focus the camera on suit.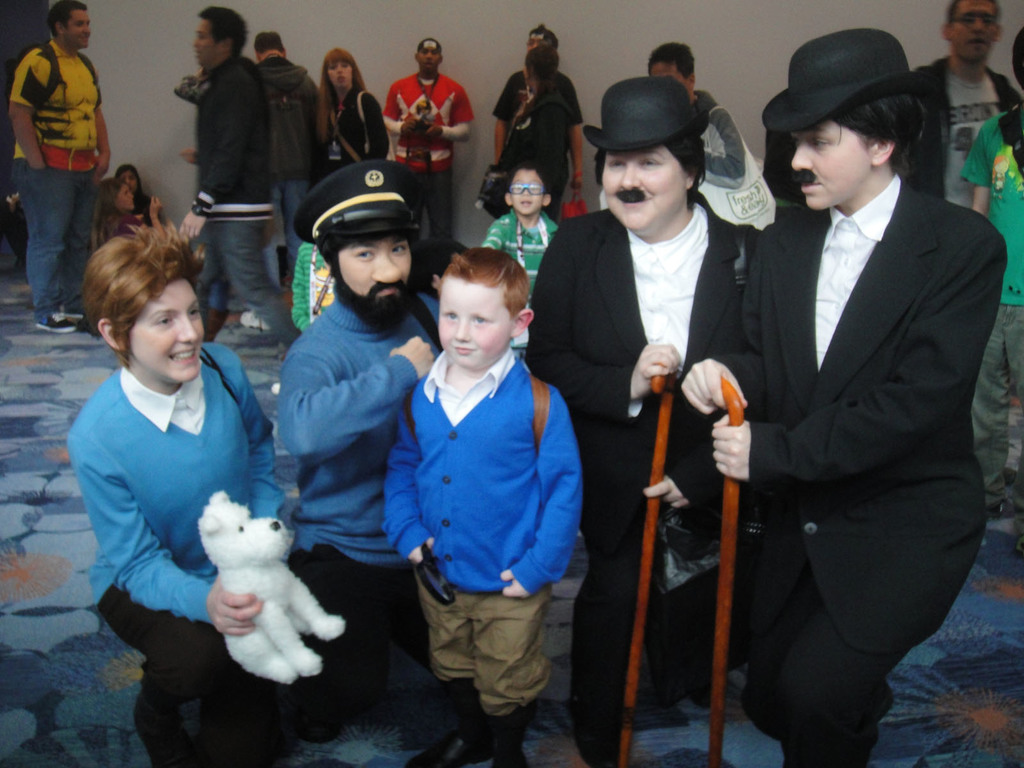
Focus region: {"x1": 711, "y1": 167, "x2": 1010, "y2": 767}.
